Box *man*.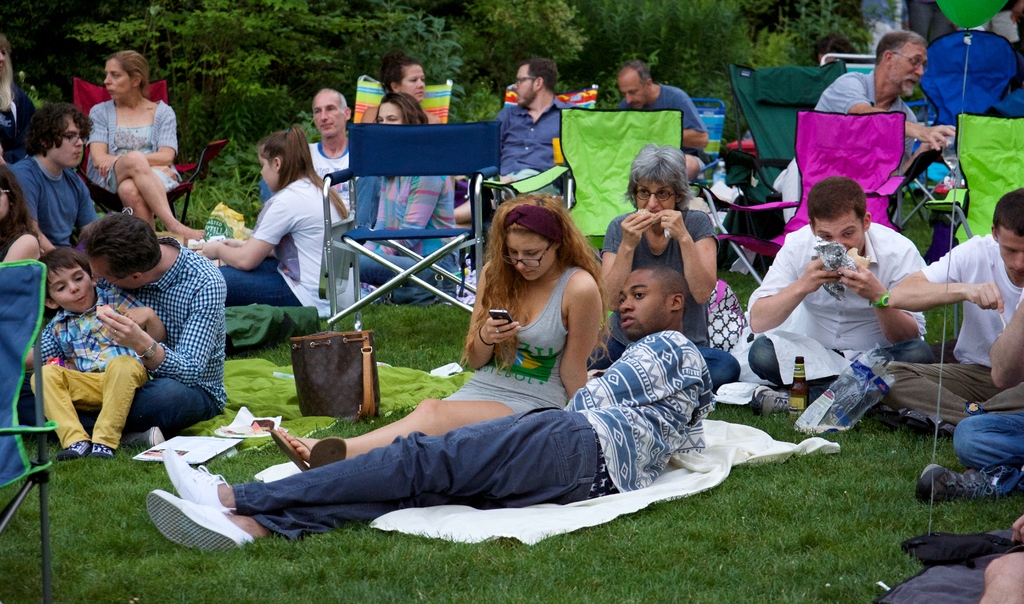
{"x1": 762, "y1": 26, "x2": 950, "y2": 227}.
